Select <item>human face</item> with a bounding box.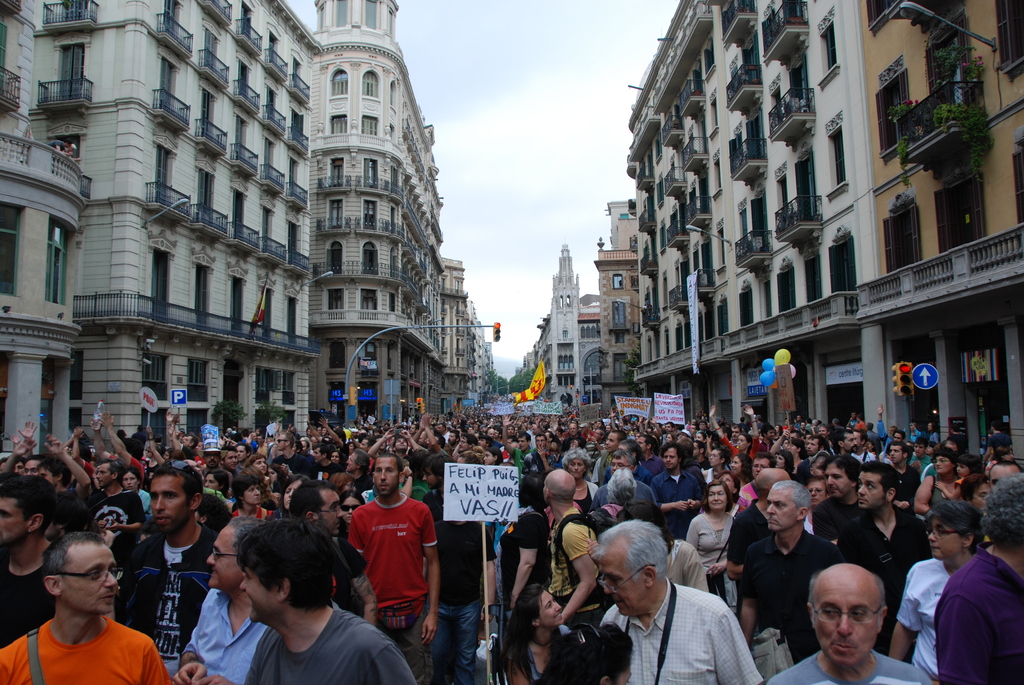
(150,472,192,530).
